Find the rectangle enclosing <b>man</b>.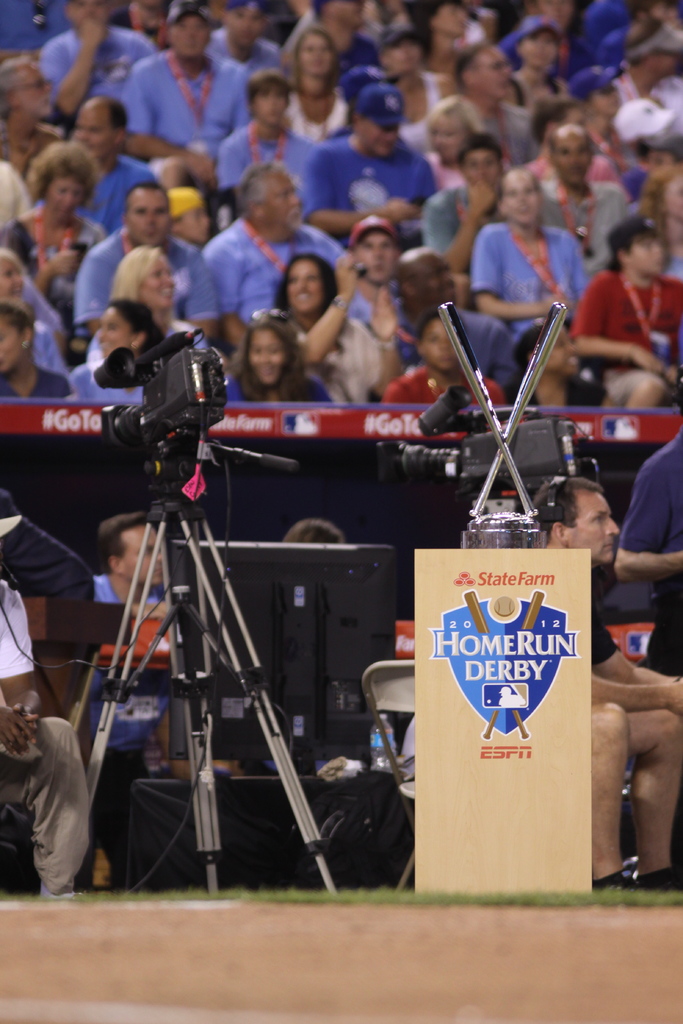
box=[473, 175, 601, 340].
